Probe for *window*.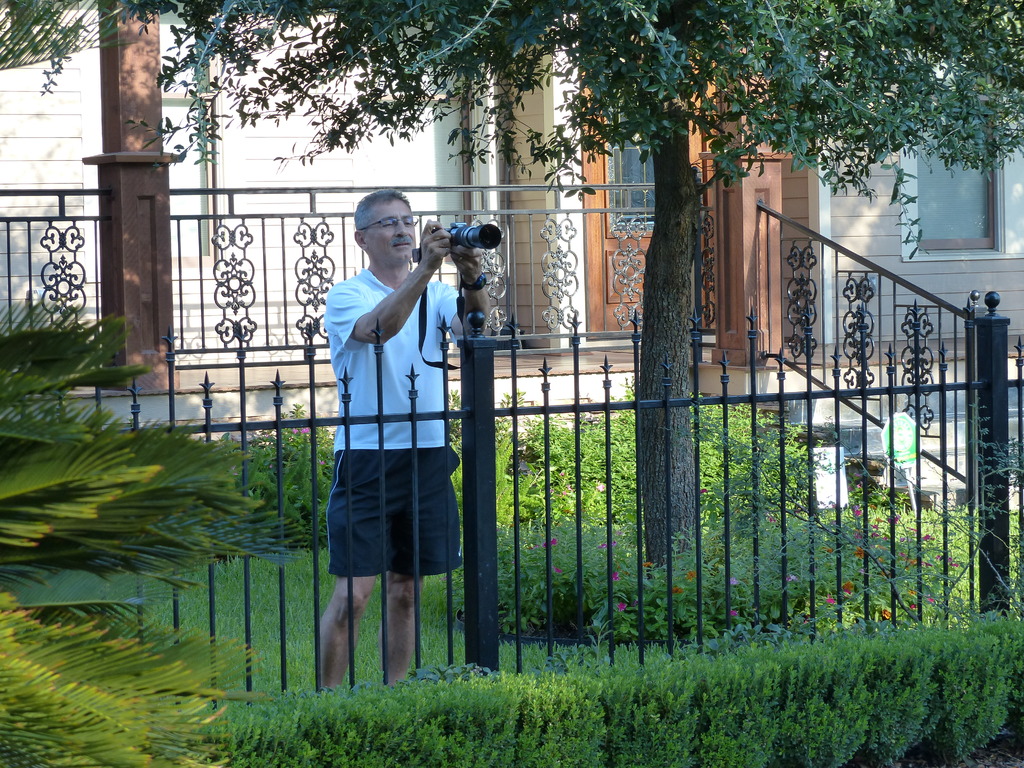
Probe result: box=[920, 97, 996, 253].
